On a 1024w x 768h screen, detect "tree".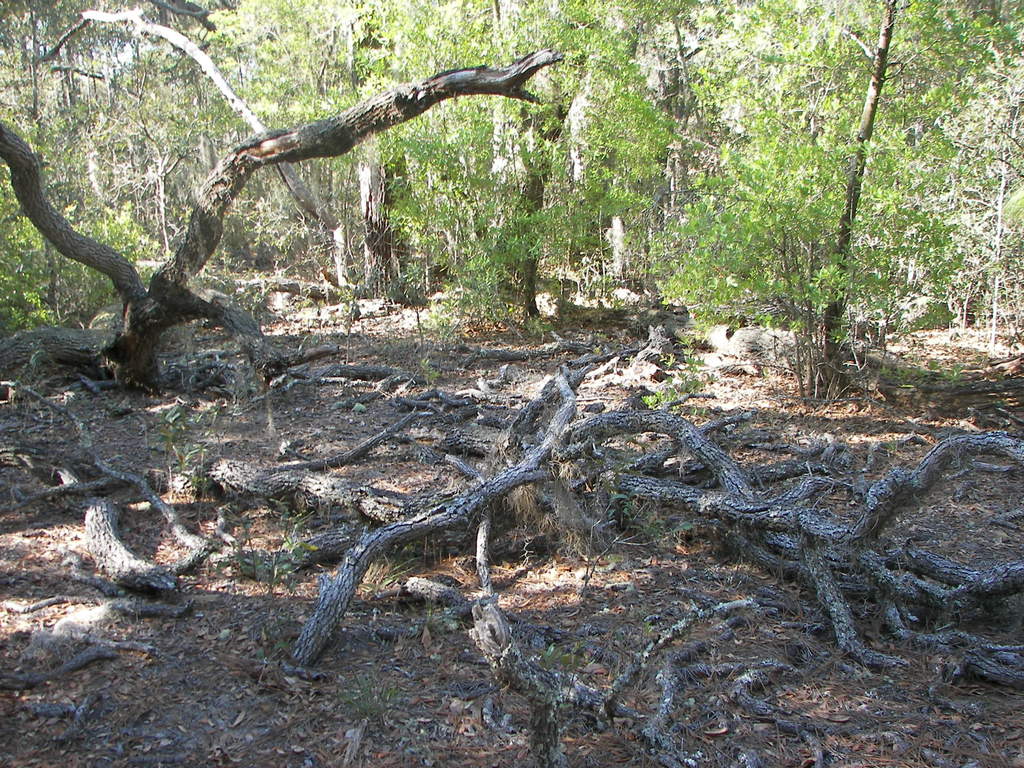
bbox=(42, 0, 313, 355).
